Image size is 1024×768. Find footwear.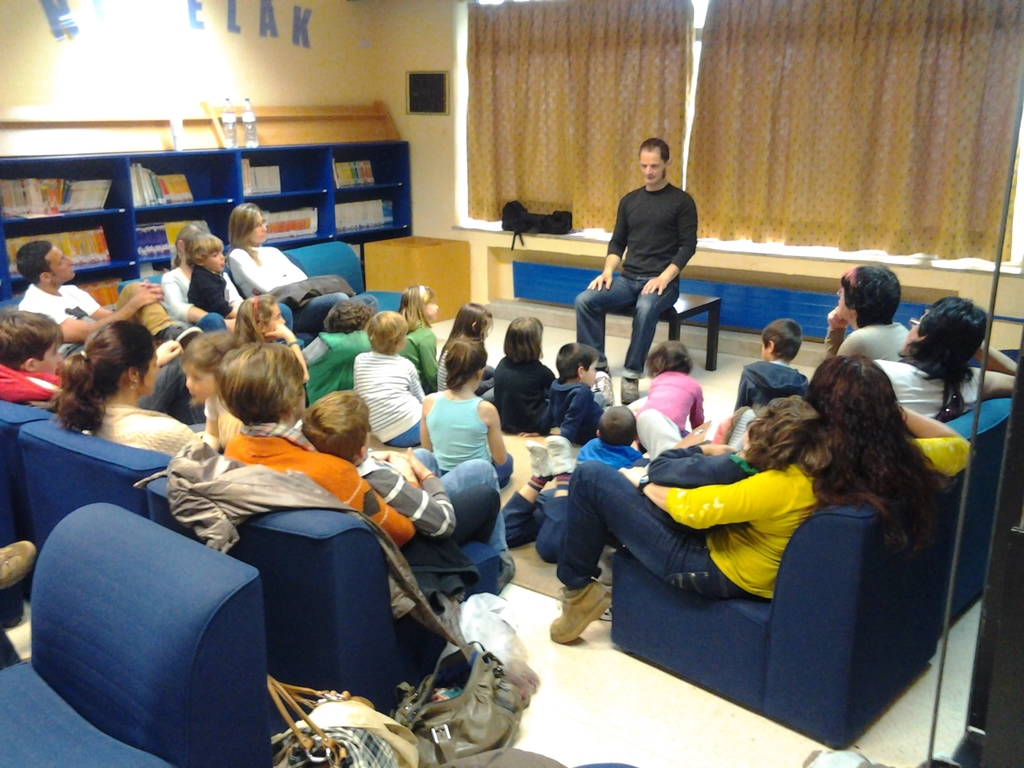
box=[546, 435, 572, 480].
